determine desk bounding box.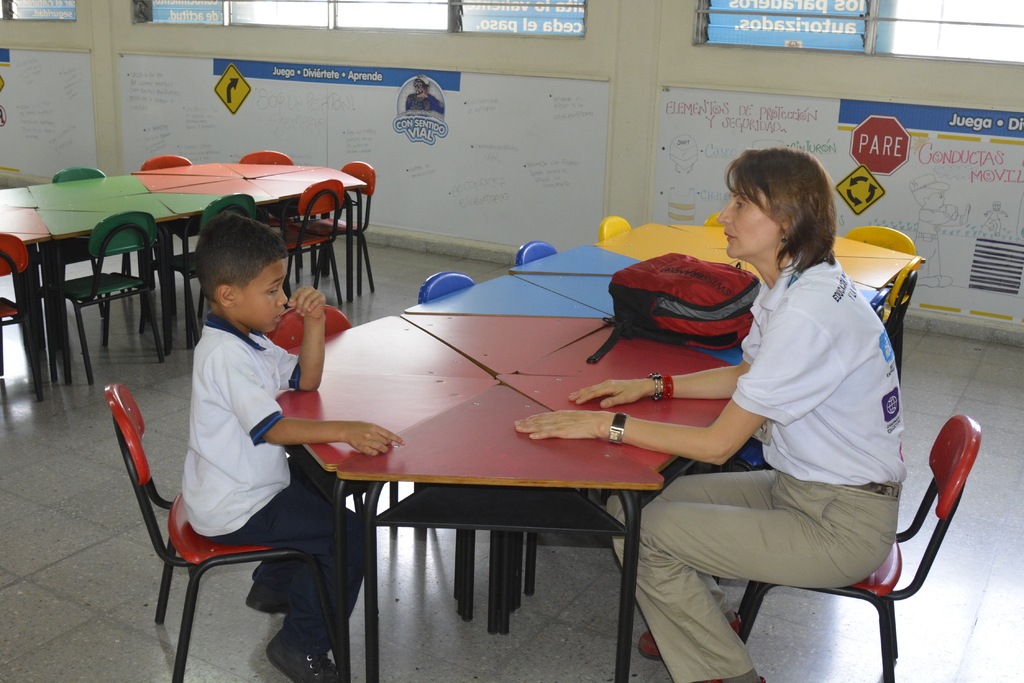
Determined: bbox=(285, 223, 922, 682).
